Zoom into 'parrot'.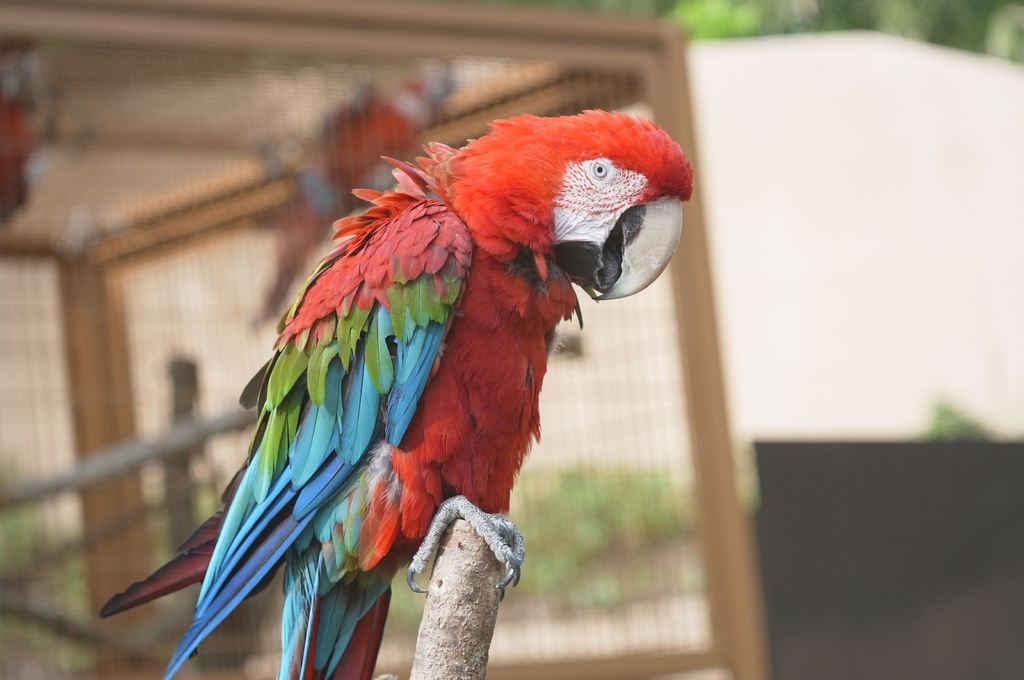
Zoom target: 103:104:696:679.
